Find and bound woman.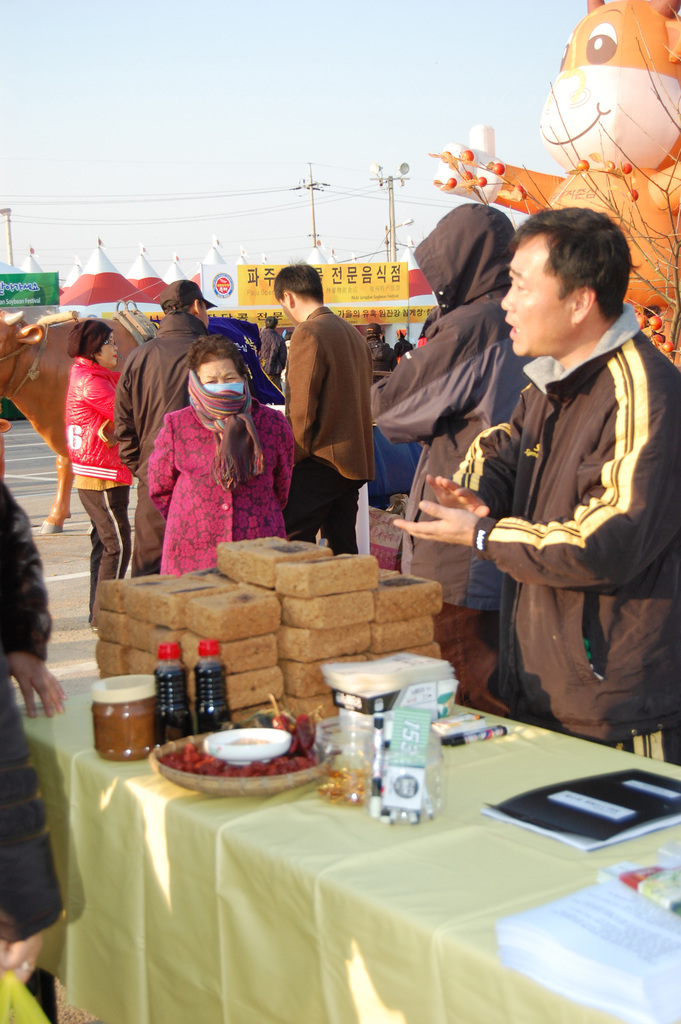
Bound: [x1=56, y1=321, x2=119, y2=628].
